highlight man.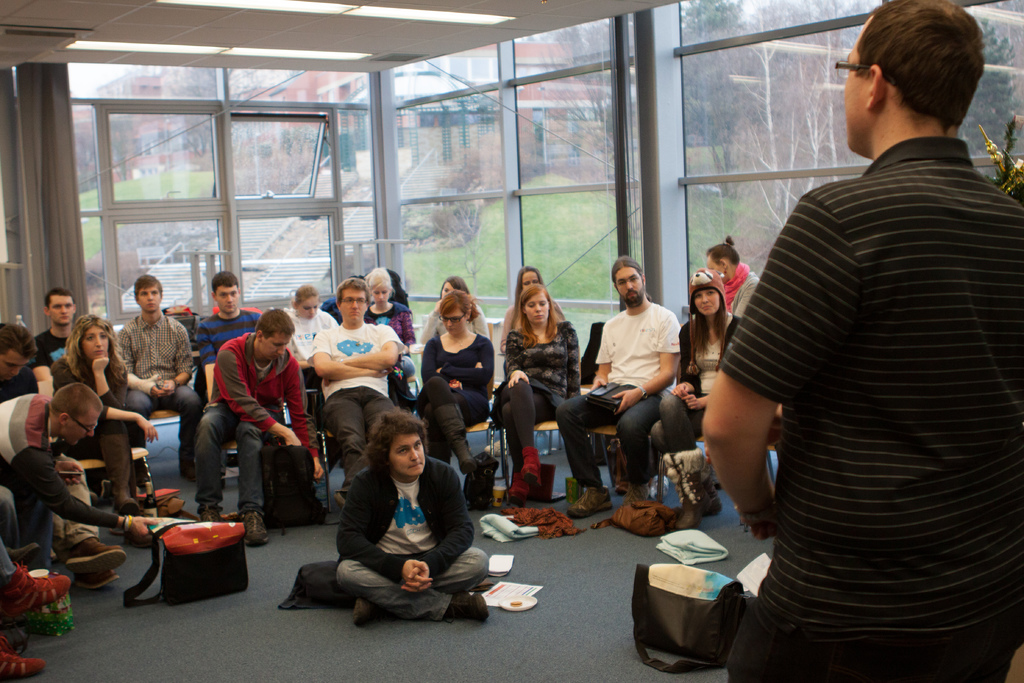
Highlighted region: l=559, t=256, r=680, b=522.
